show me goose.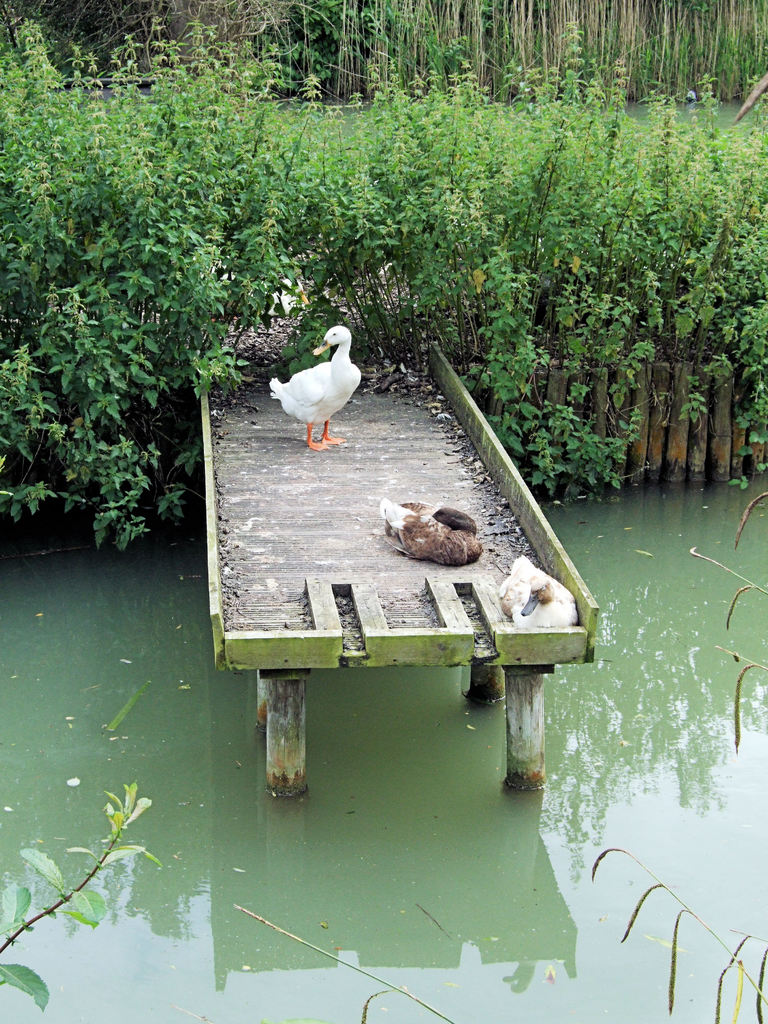
goose is here: left=506, top=552, right=579, bottom=630.
